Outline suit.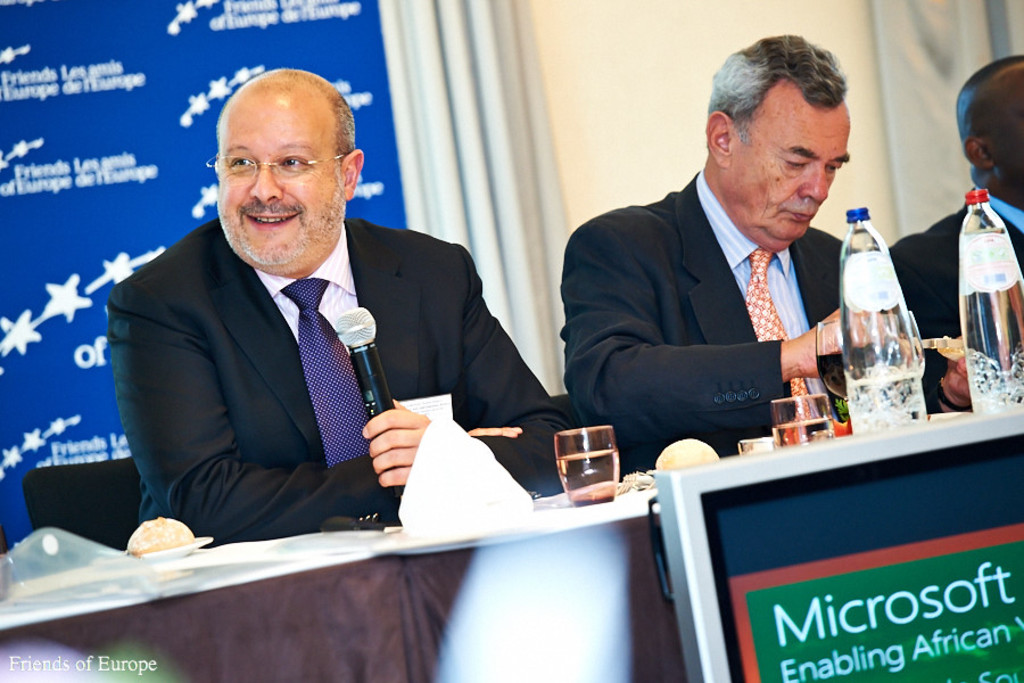
Outline: 885, 192, 1023, 410.
